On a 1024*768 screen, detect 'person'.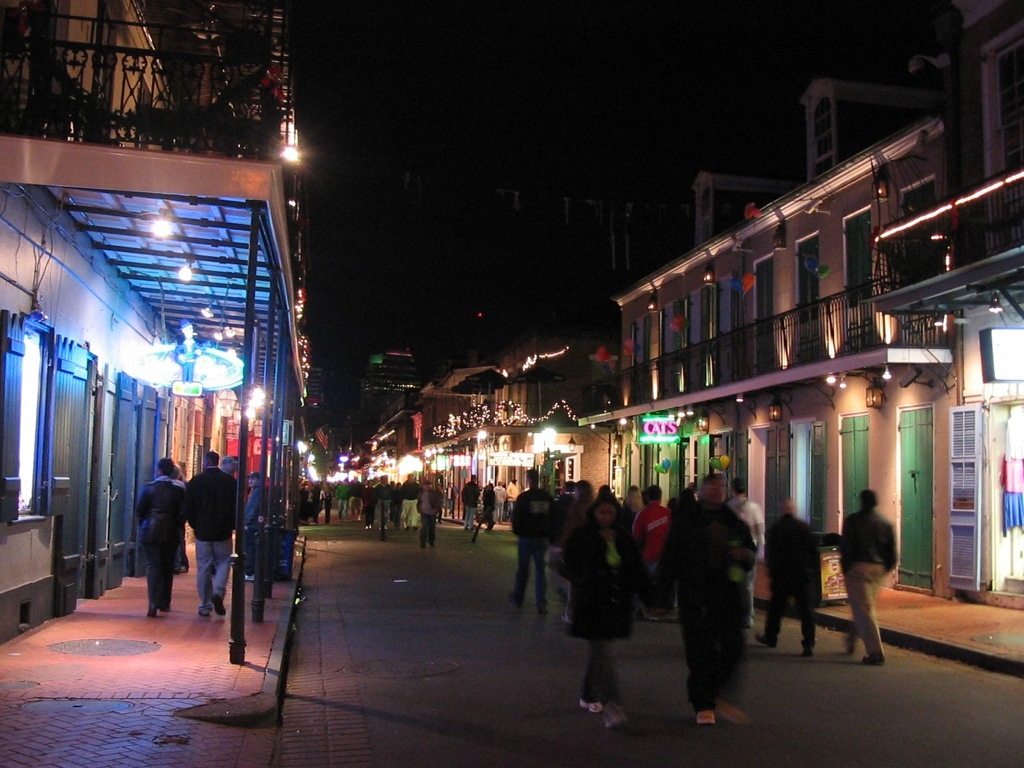
[414, 472, 444, 560].
